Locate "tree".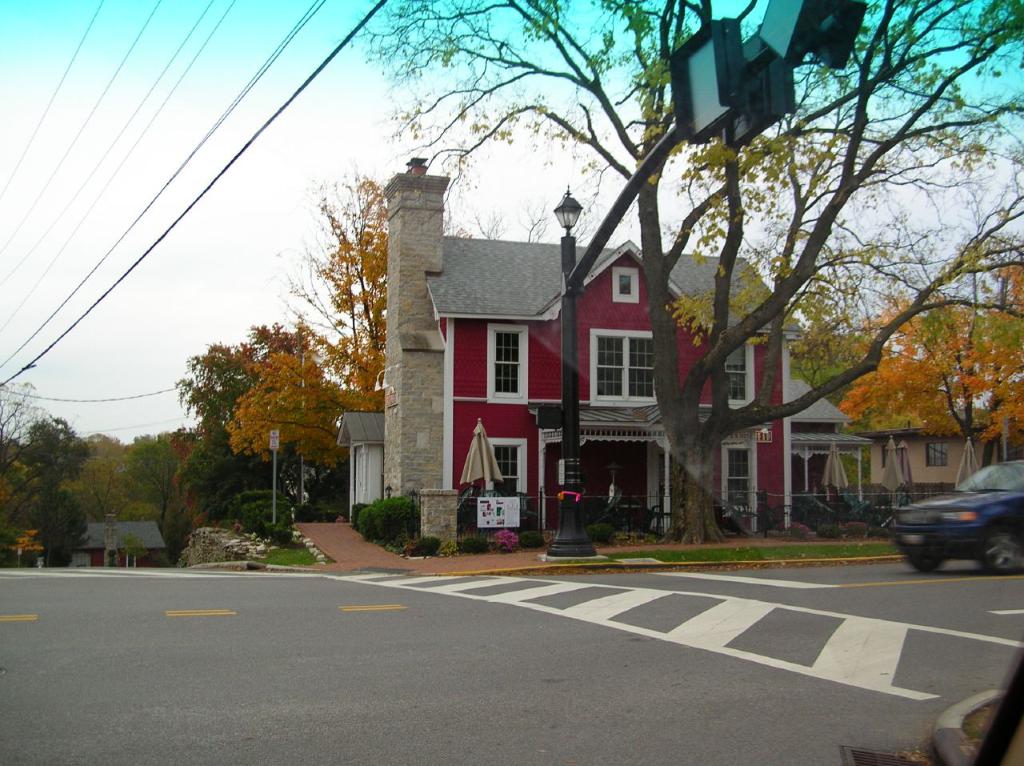
Bounding box: Rect(276, 160, 395, 415).
